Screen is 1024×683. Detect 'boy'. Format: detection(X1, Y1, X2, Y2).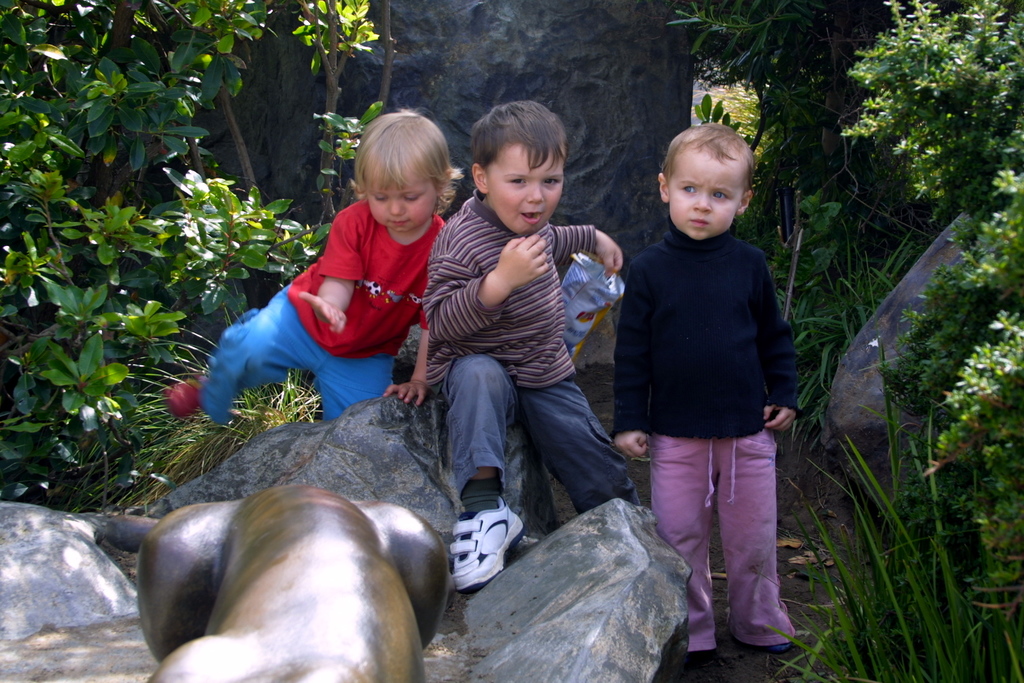
detection(612, 117, 799, 654).
